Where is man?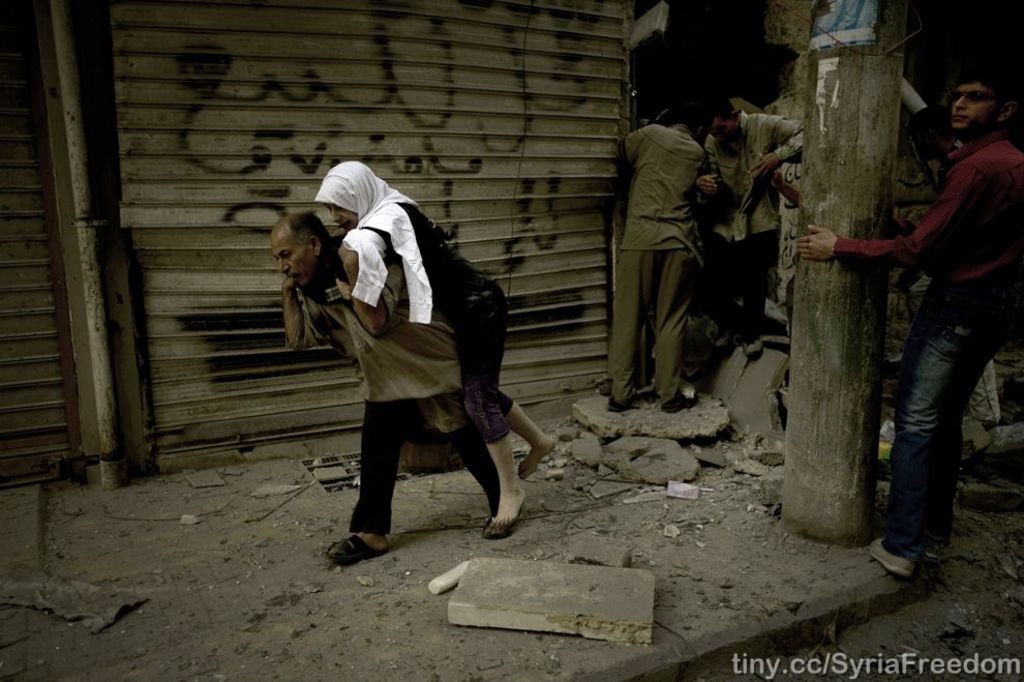
left=802, top=66, right=1023, bottom=588.
